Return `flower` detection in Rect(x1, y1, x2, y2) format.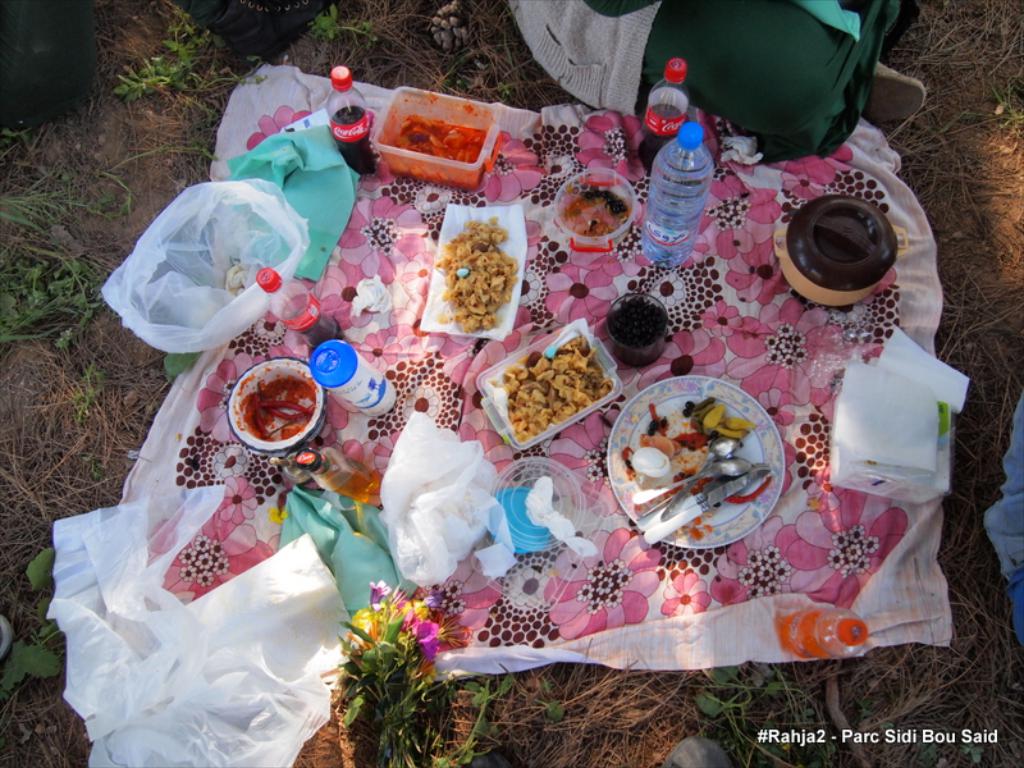
Rect(475, 127, 540, 202).
